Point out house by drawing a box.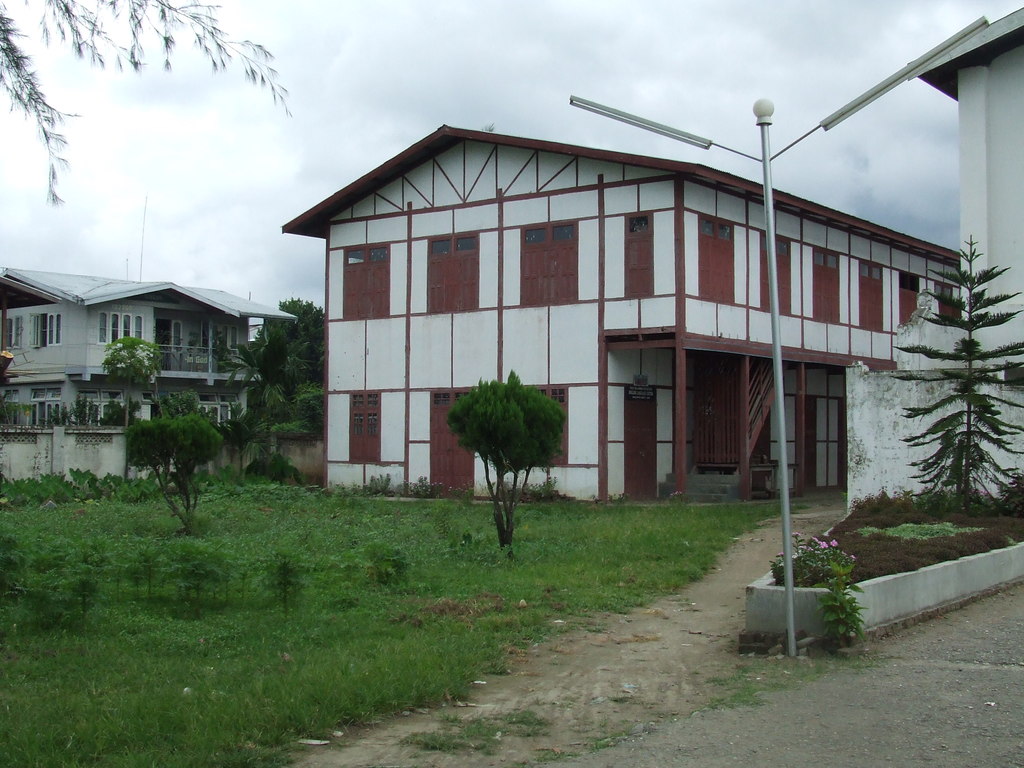
{"x1": 300, "y1": 107, "x2": 941, "y2": 547}.
